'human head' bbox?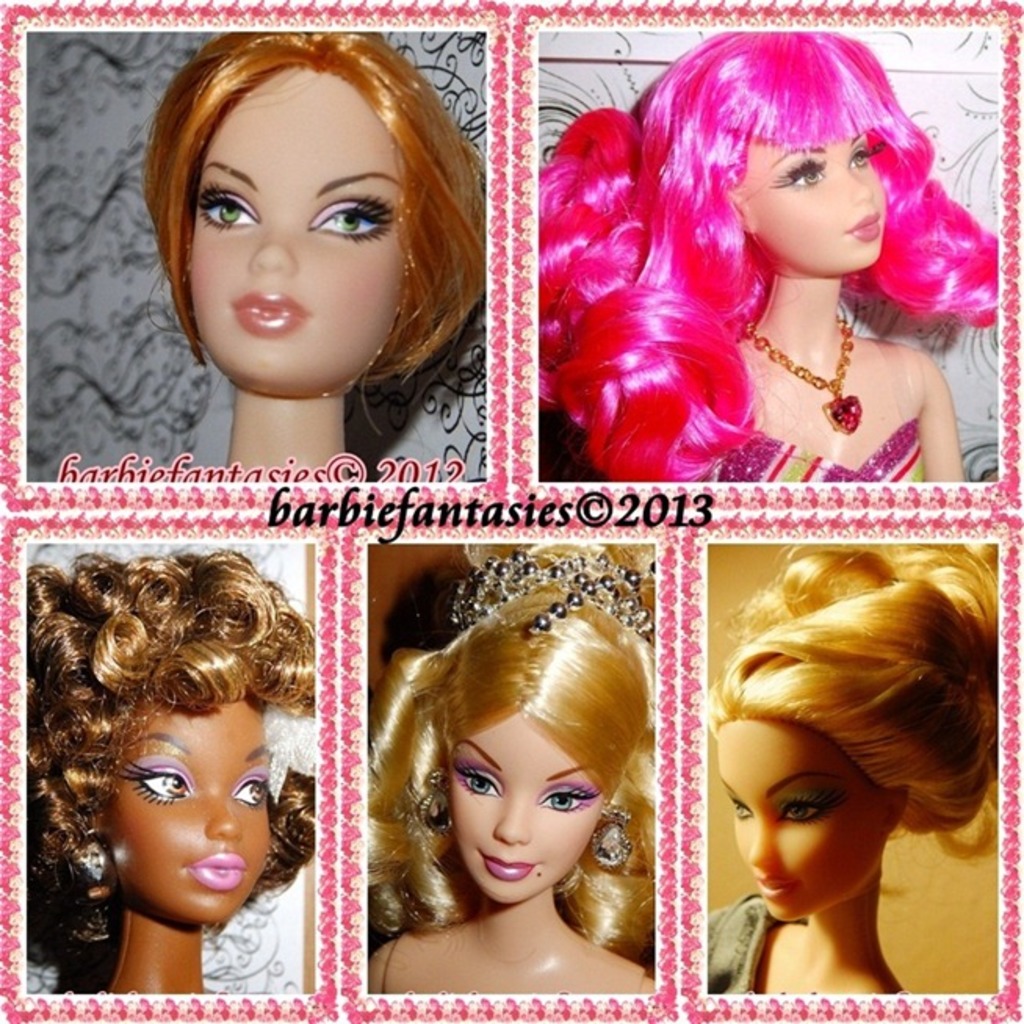
crop(141, 6, 476, 416)
